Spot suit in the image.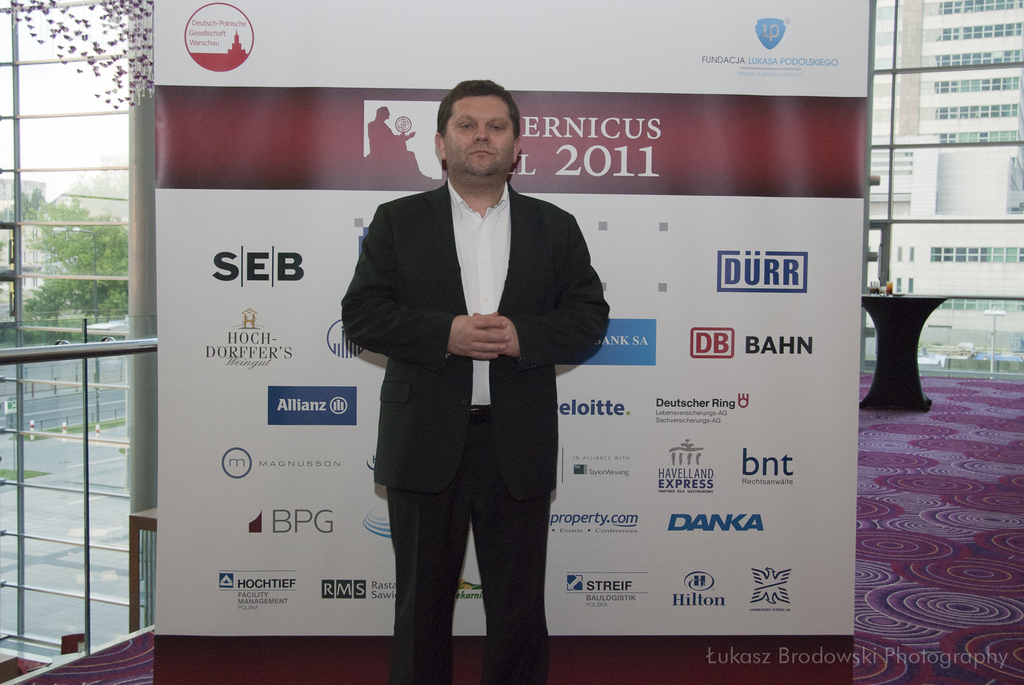
suit found at [x1=343, y1=121, x2=593, y2=673].
